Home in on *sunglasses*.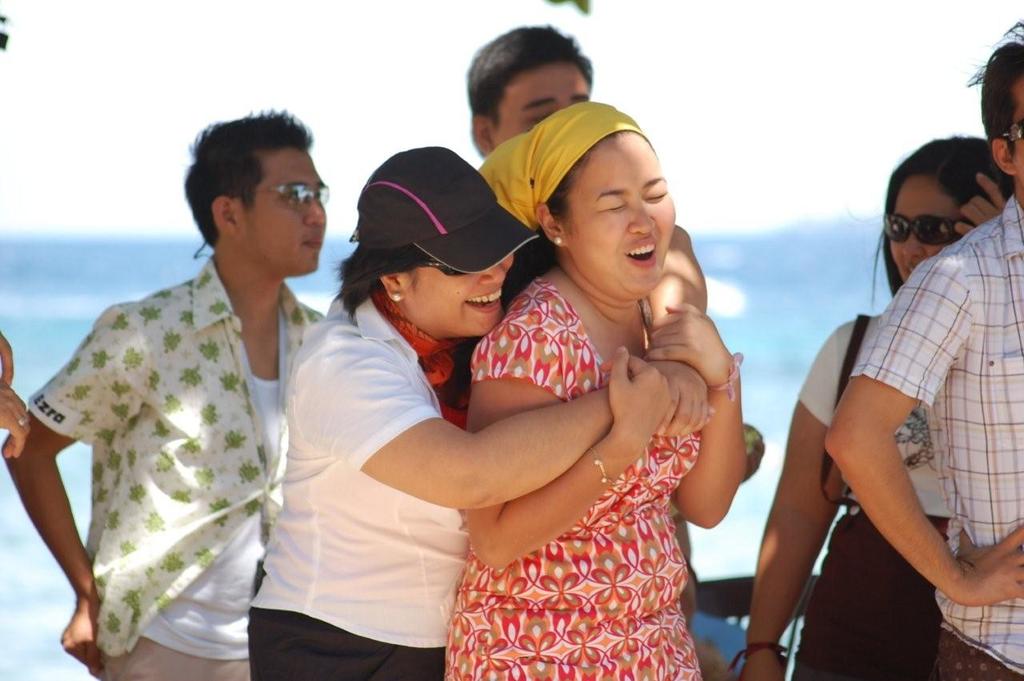
Homed in at detection(415, 255, 466, 277).
